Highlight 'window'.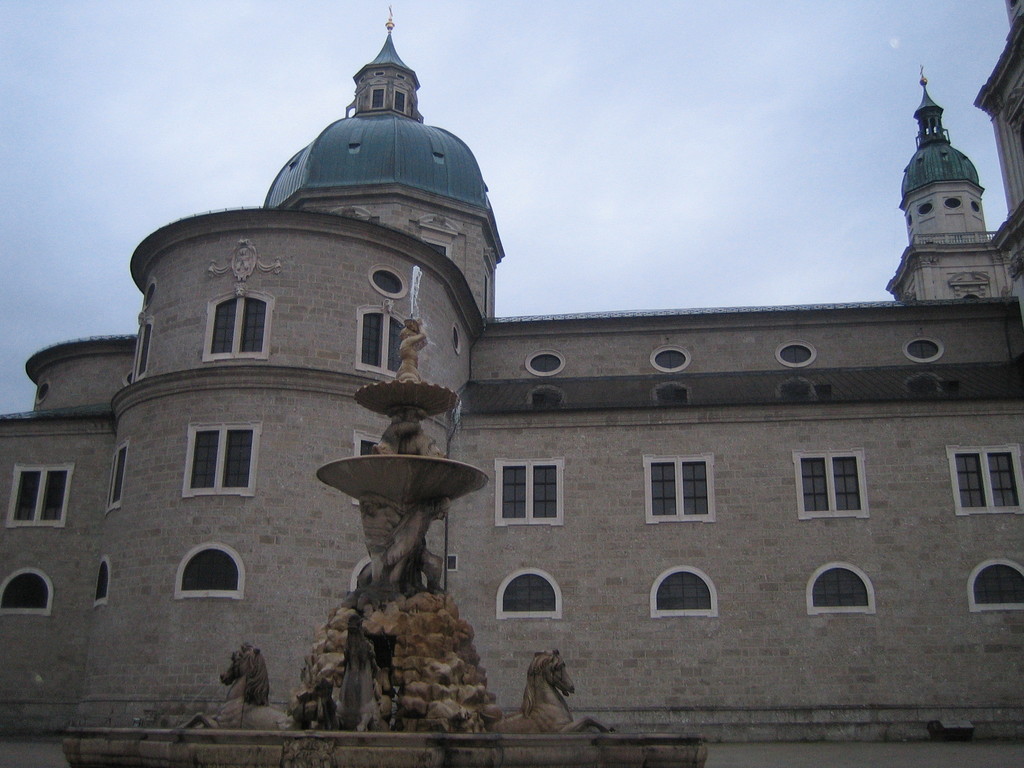
Highlighted region: {"left": 644, "top": 450, "right": 717, "bottom": 523}.
